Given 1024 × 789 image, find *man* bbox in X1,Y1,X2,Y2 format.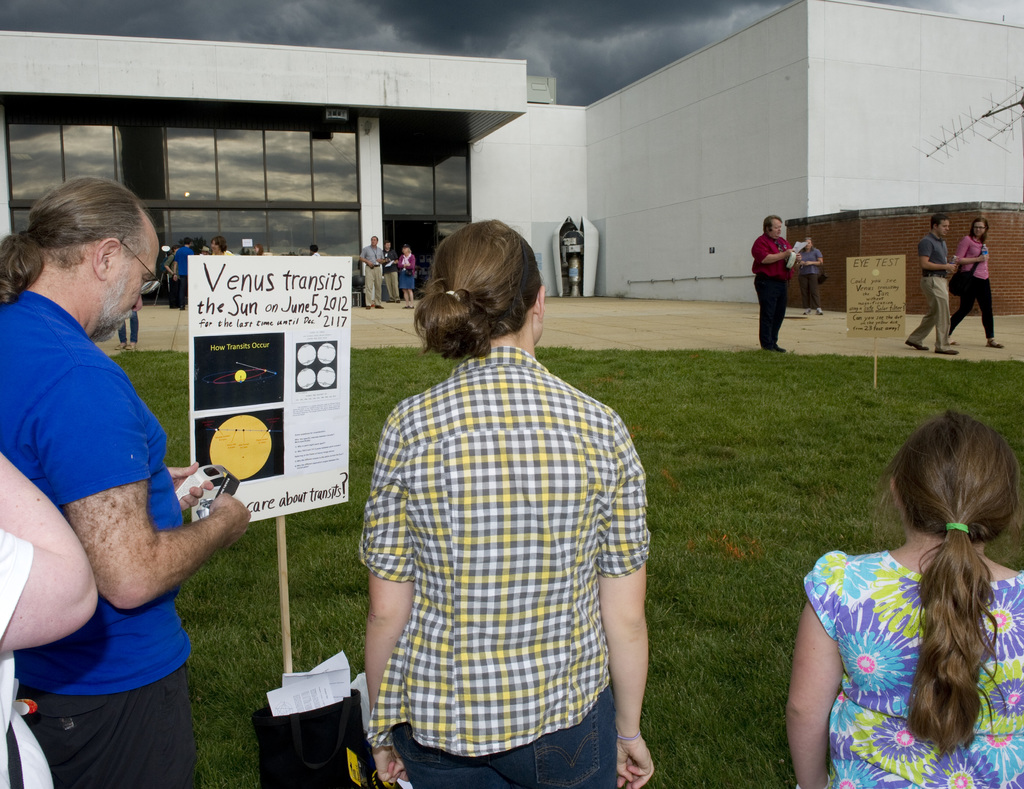
905,215,962,354.
